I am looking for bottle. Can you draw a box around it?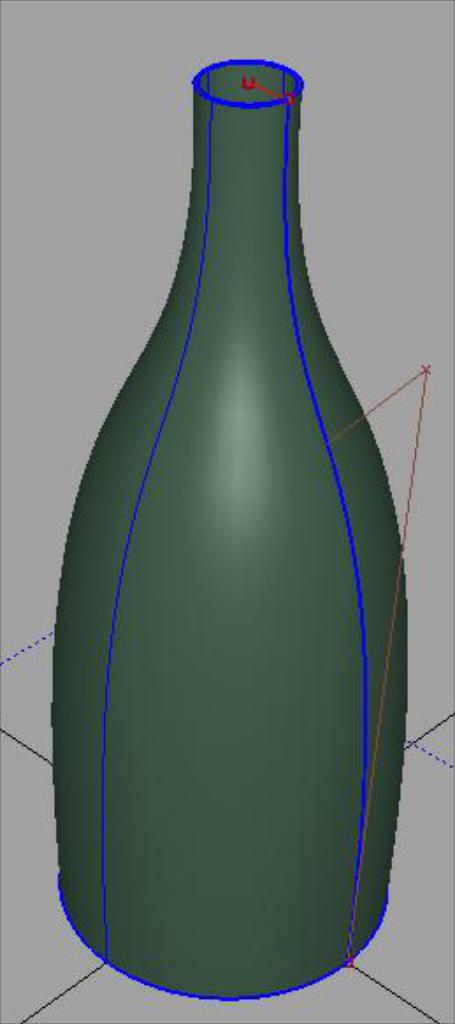
Sure, the bounding box is bbox=(44, 0, 427, 1023).
